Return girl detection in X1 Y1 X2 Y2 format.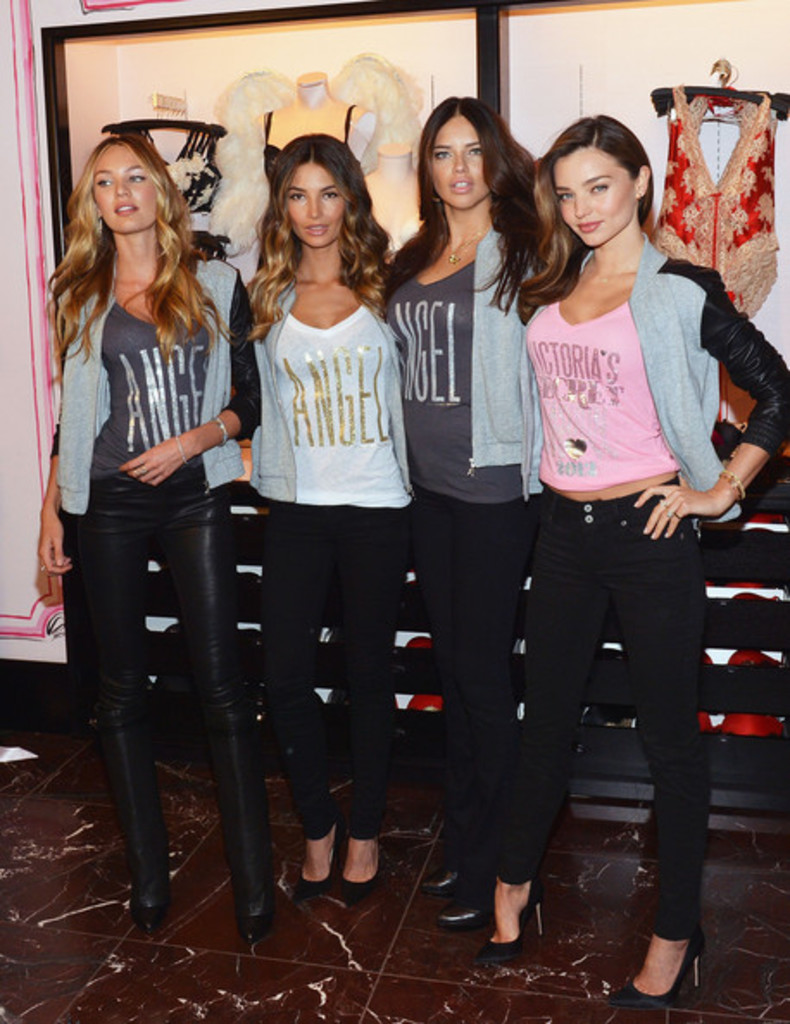
376 81 543 926.
